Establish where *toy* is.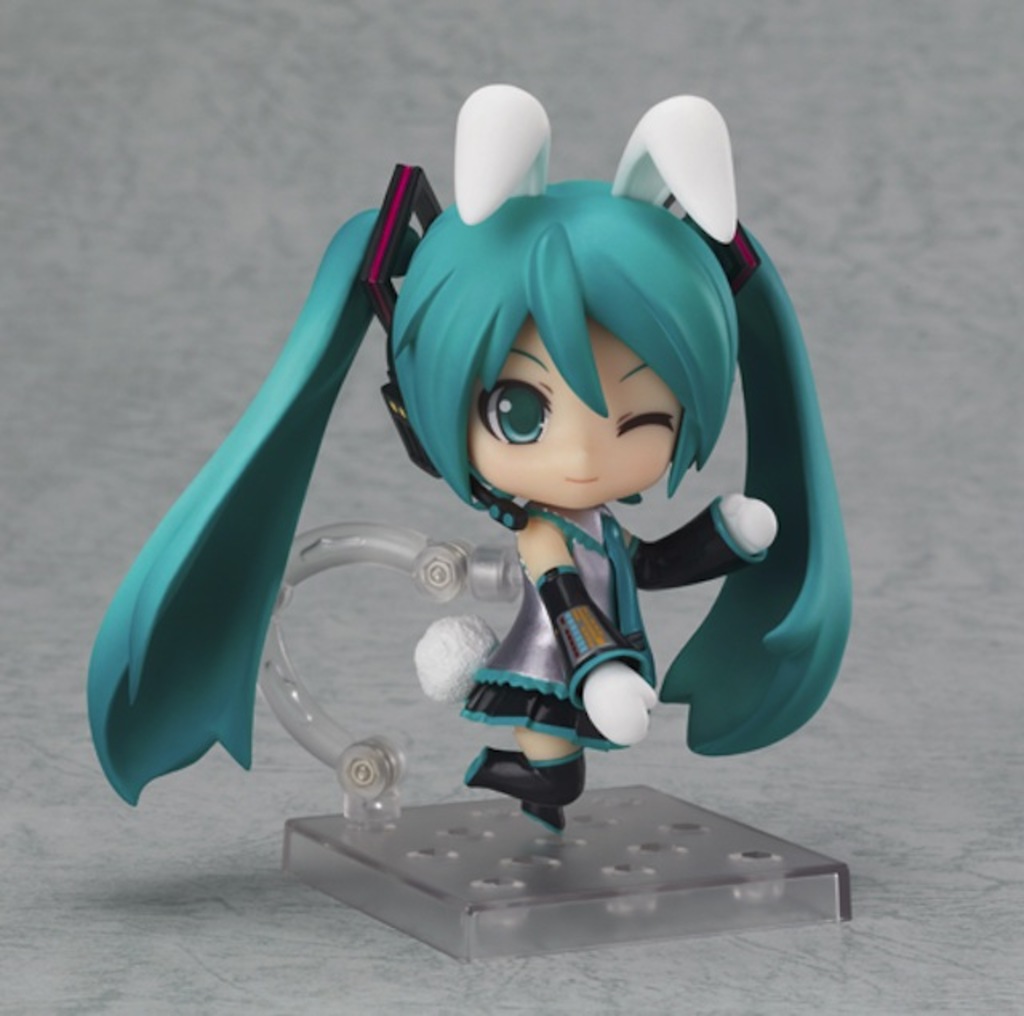
Established at 78:80:854:864.
